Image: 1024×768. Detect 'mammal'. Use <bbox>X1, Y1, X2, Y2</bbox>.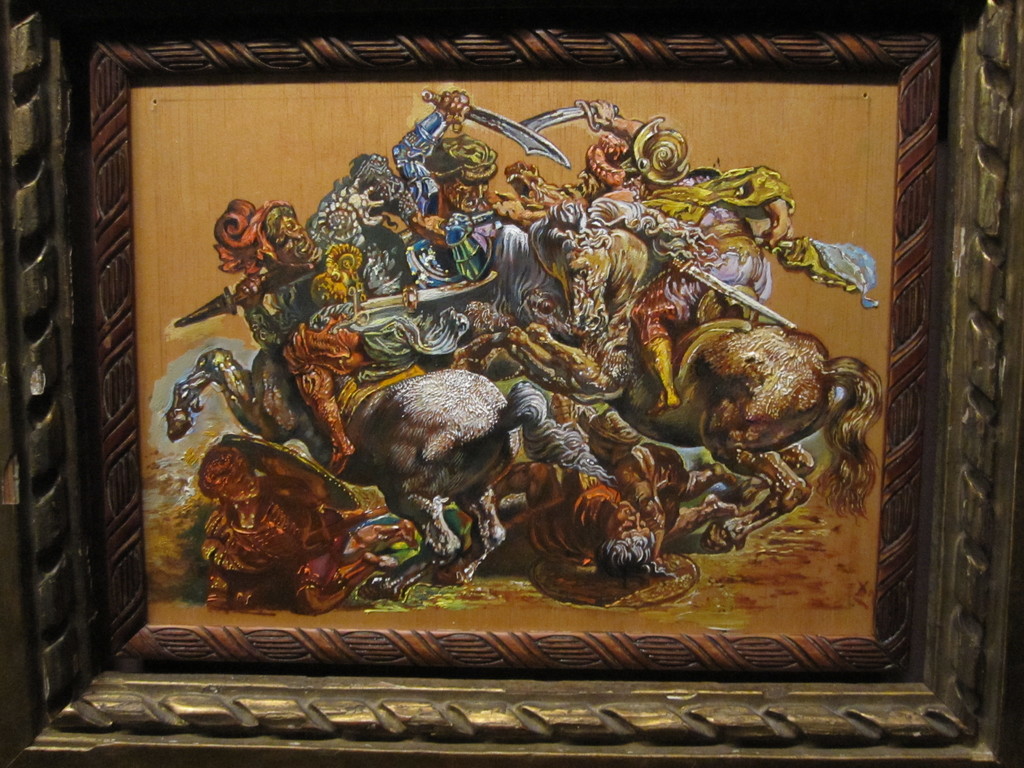
<bbox>387, 82, 545, 238</bbox>.
